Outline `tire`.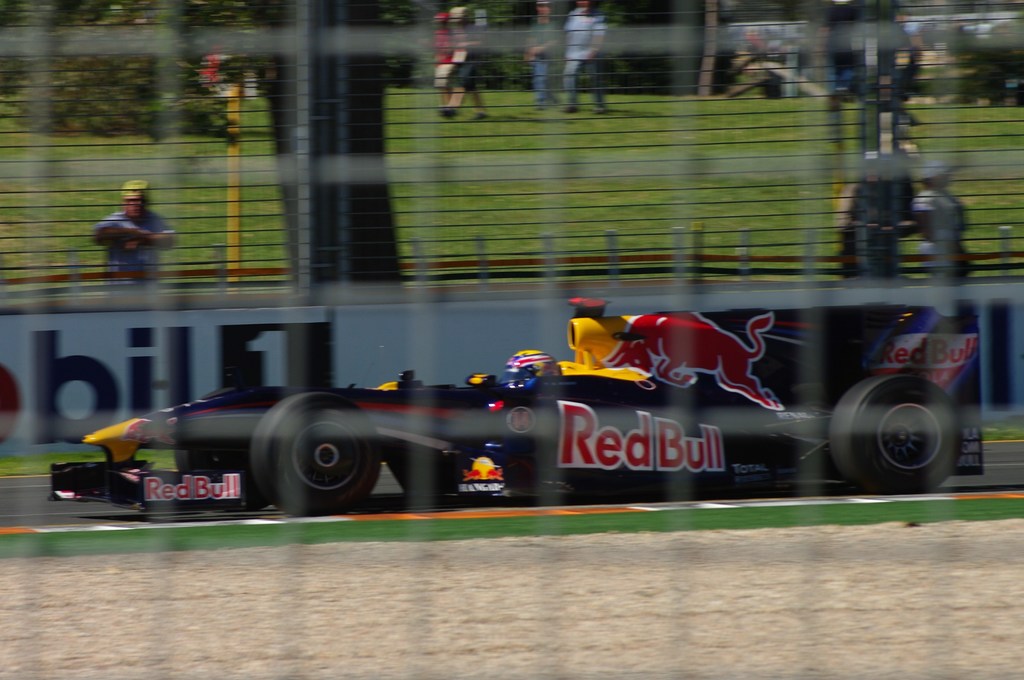
Outline: detection(167, 381, 291, 518).
